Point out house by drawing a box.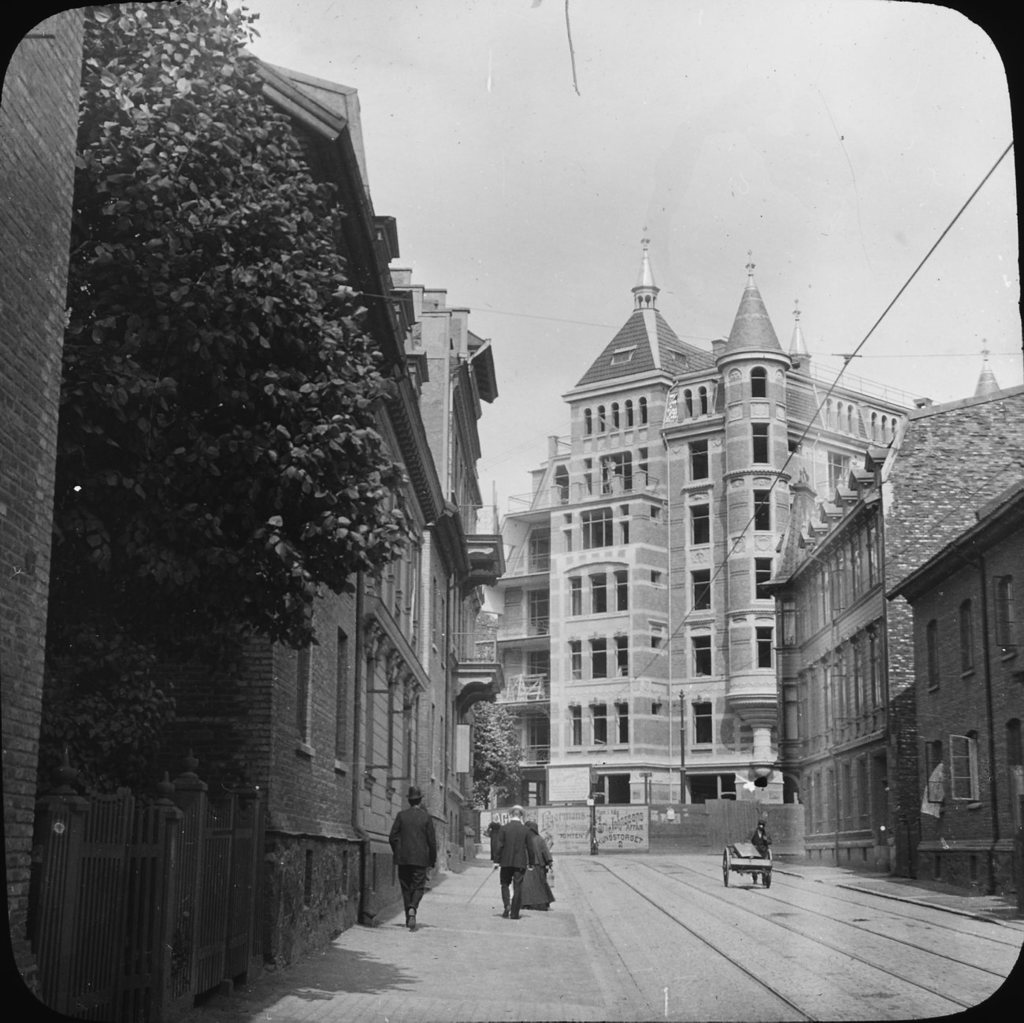
rect(766, 364, 1023, 896).
